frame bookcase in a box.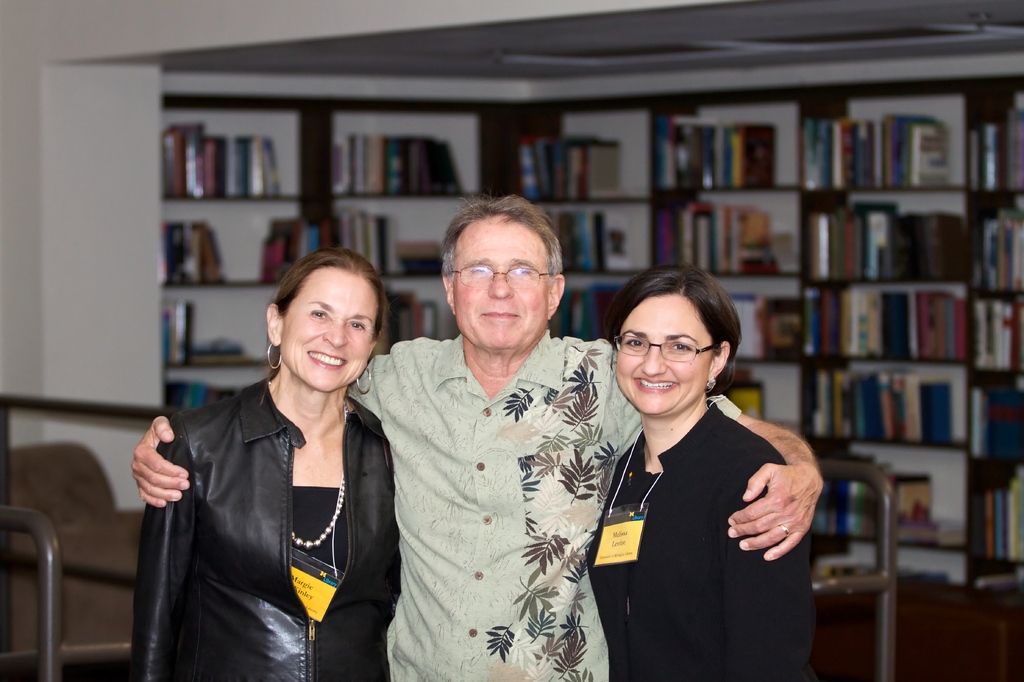
46:27:1018:591.
